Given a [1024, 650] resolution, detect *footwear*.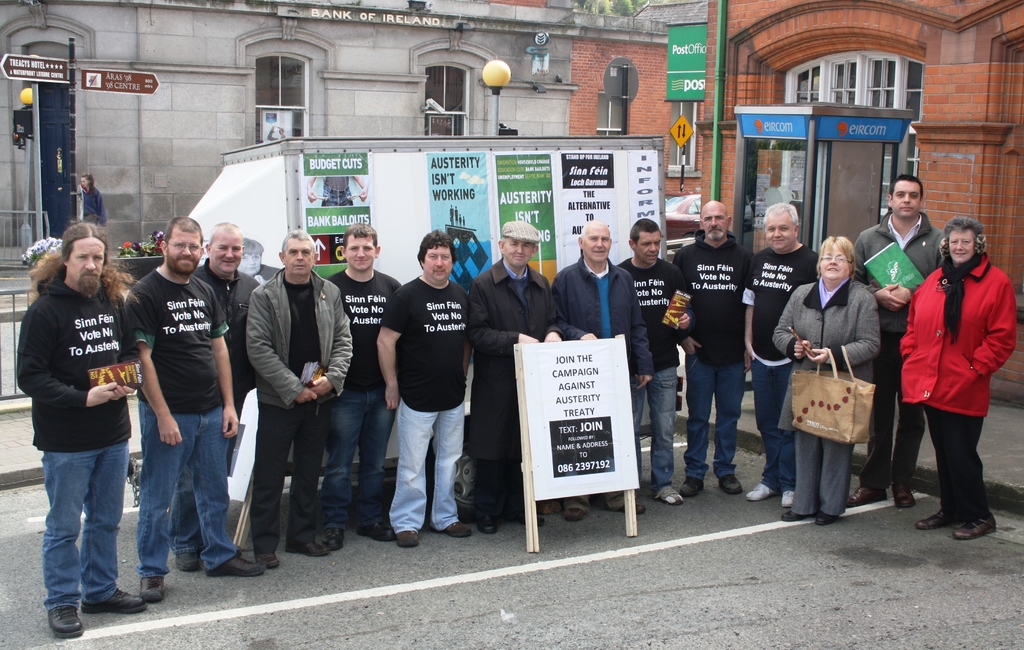
rect(175, 551, 204, 569).
